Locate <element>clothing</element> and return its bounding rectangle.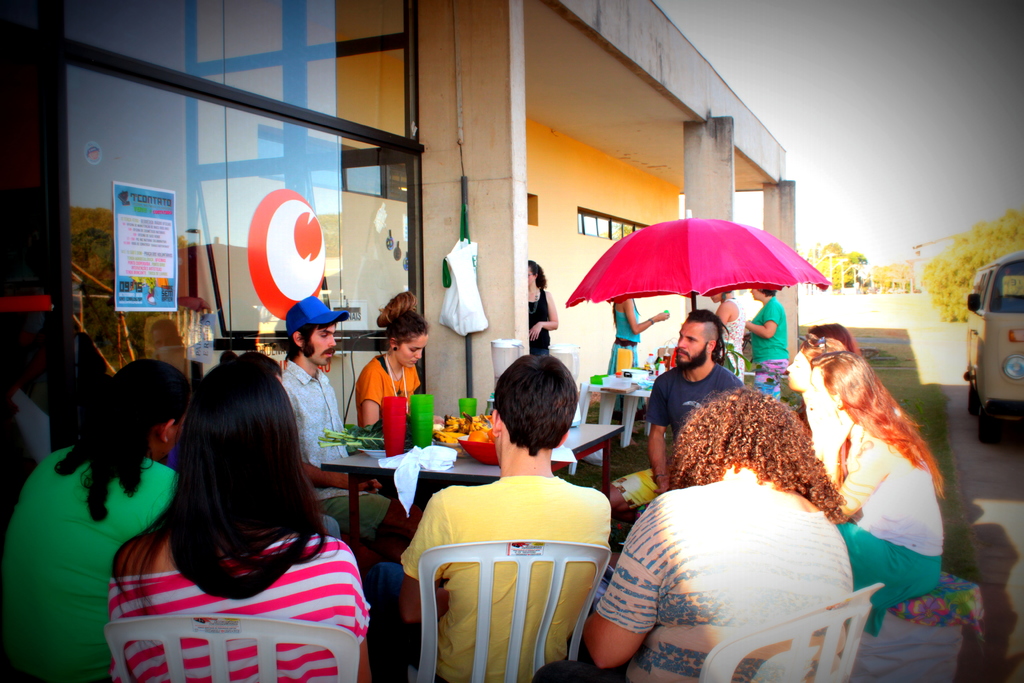
x1=751, y1=293, x2=786, y2=397.
